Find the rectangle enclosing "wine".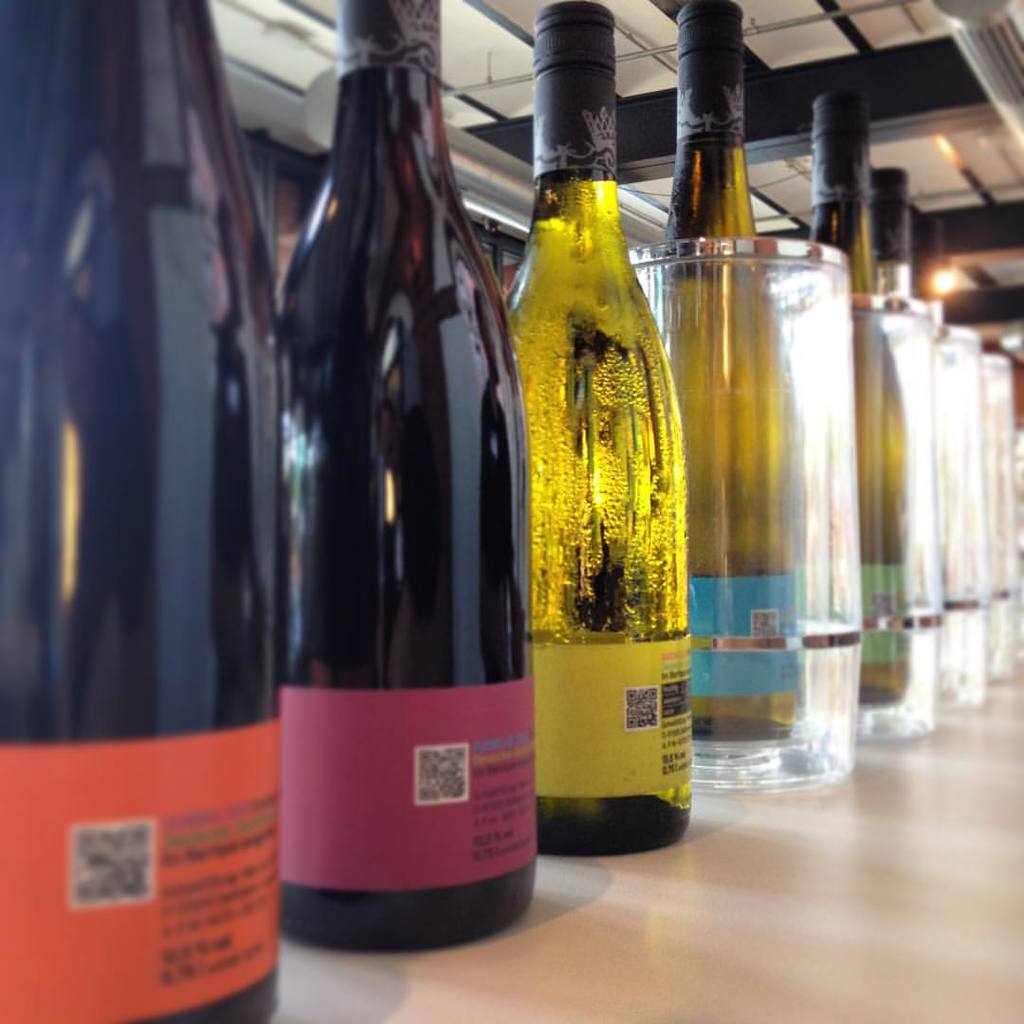
box(644, 0, 805, 742).
